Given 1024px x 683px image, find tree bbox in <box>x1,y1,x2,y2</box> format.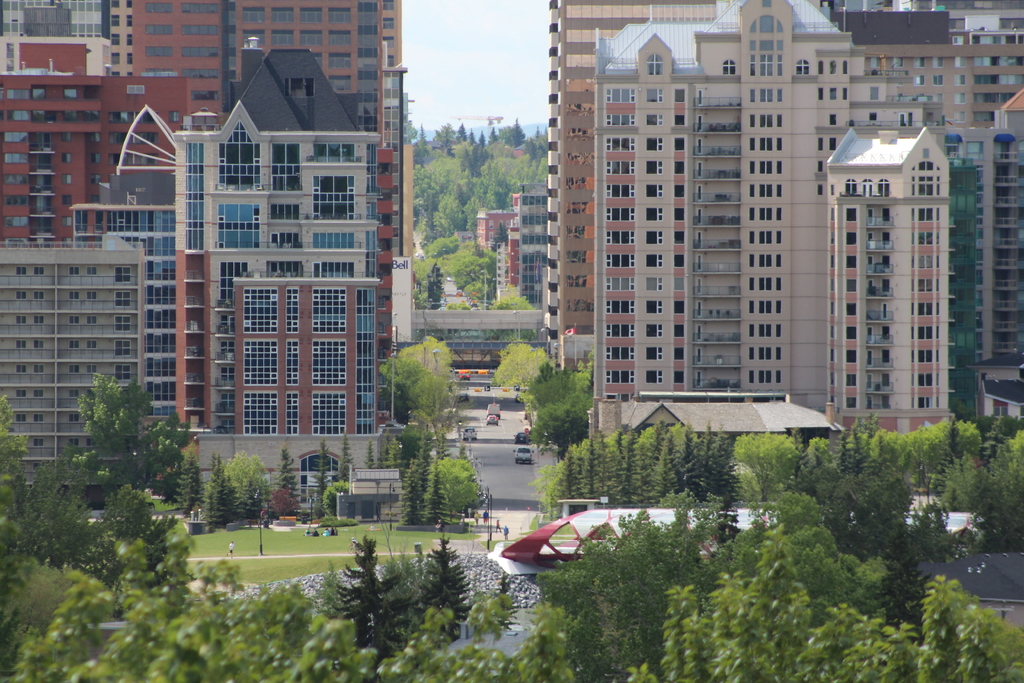
<box>397,331,454,372</box>.
